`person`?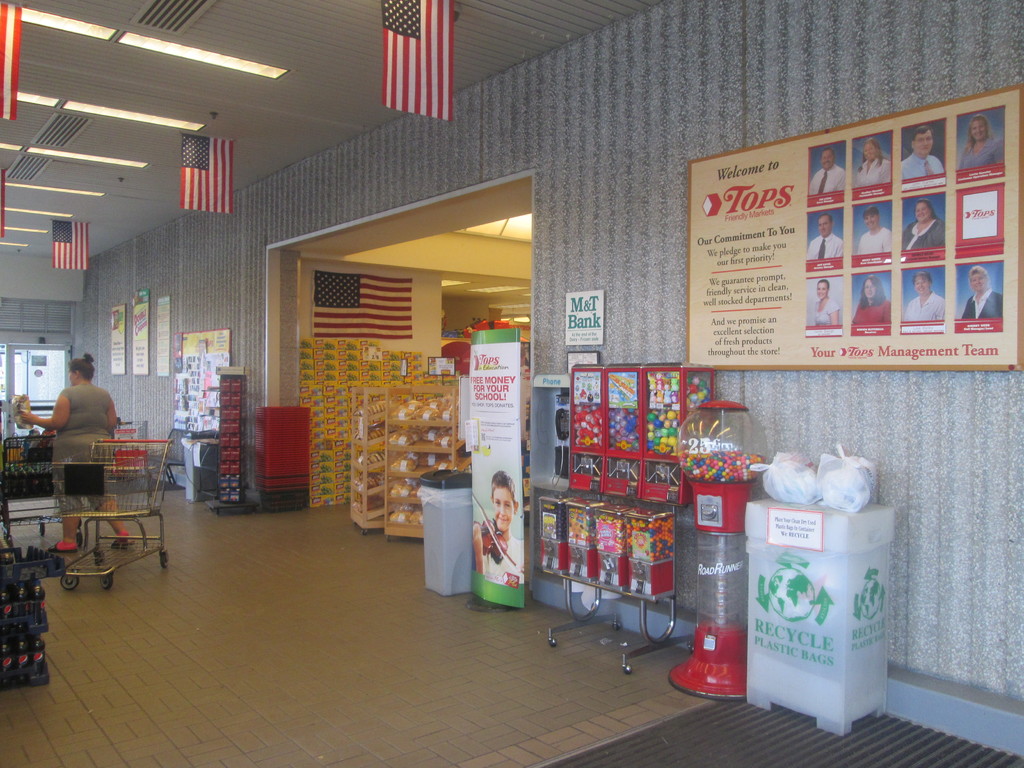
box(804, 147, 845, 196)
